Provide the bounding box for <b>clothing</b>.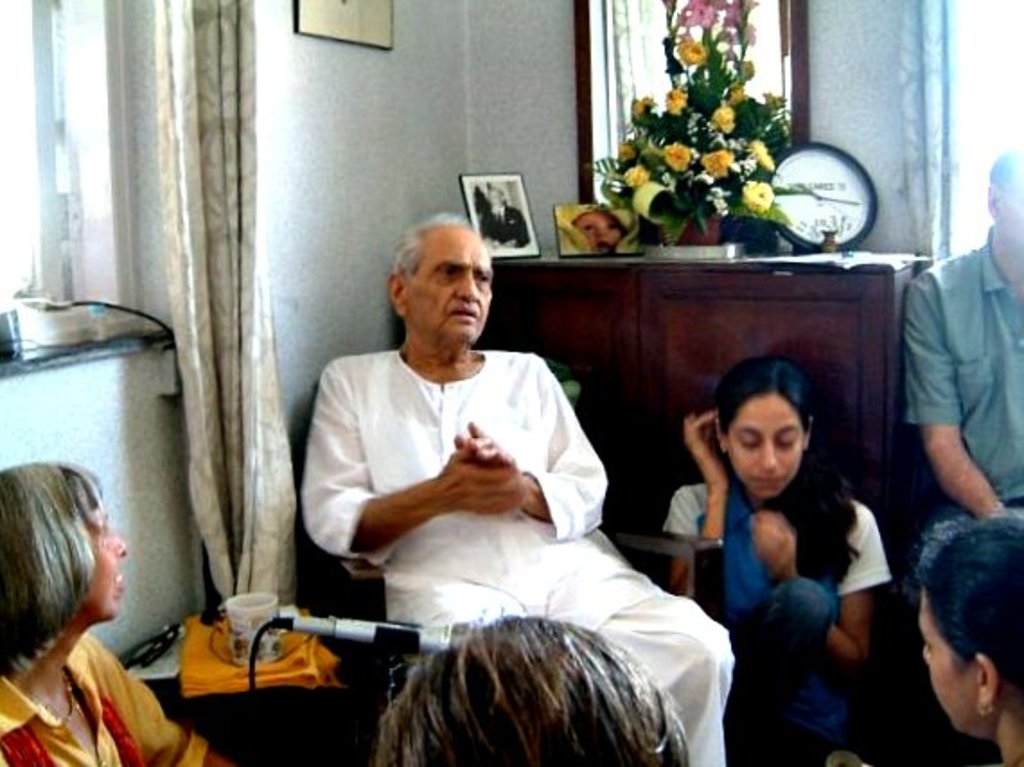
[658, 478, 893, 762].
